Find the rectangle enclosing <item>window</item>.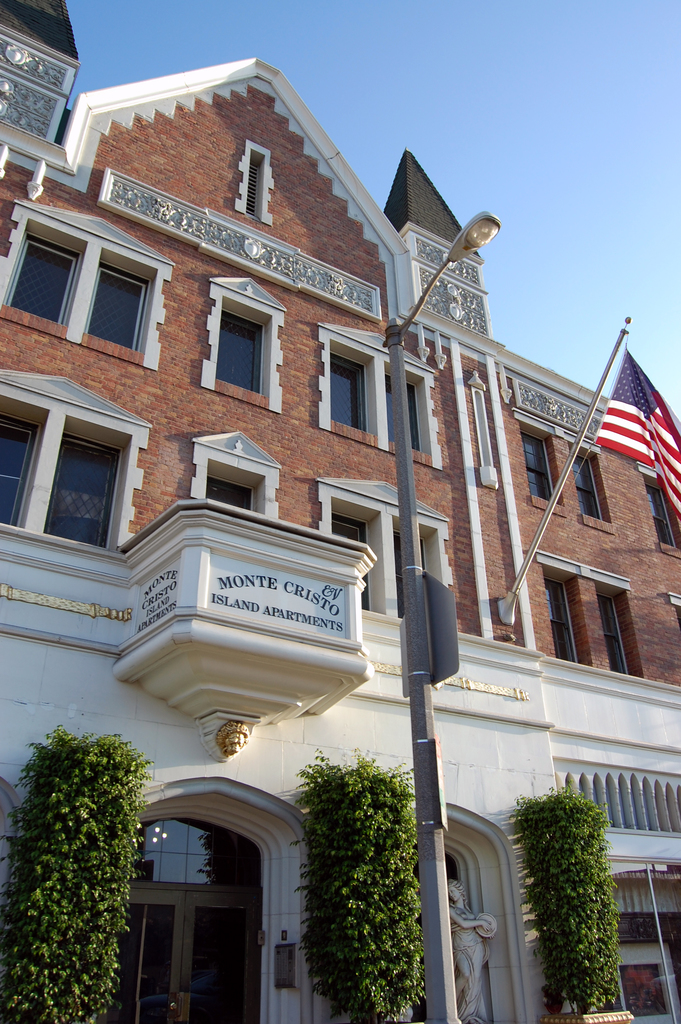
x1=0, y1=200, x2=175, y2=368.
